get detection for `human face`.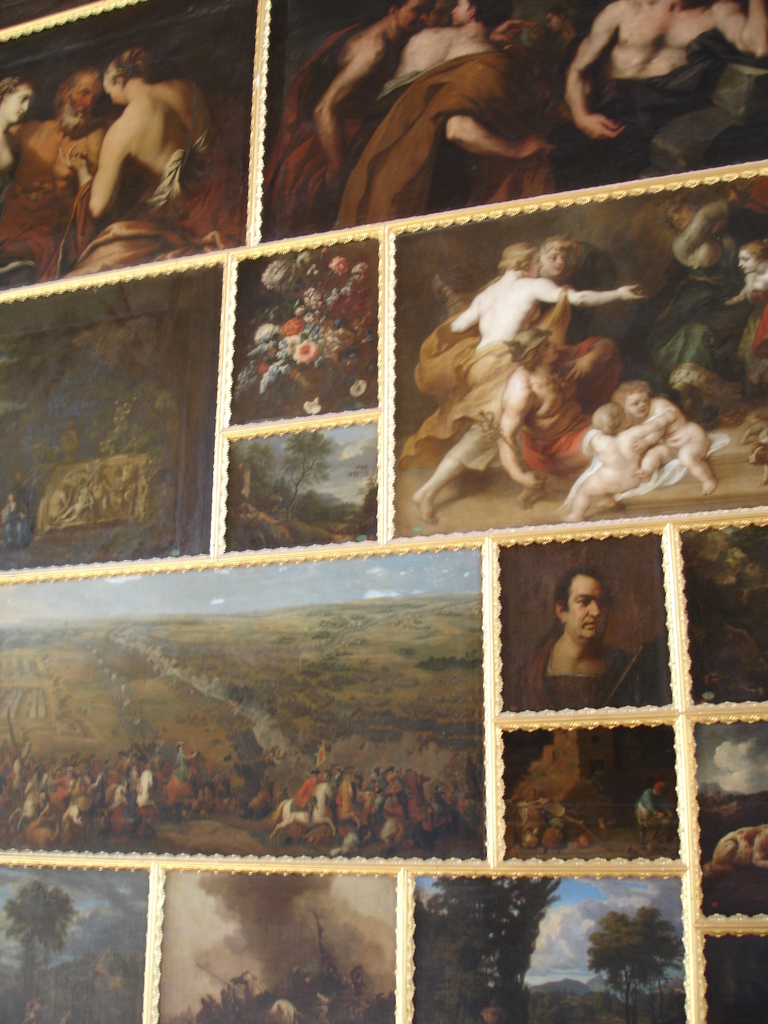
Detection: locate(741, 252, 756, 274).
